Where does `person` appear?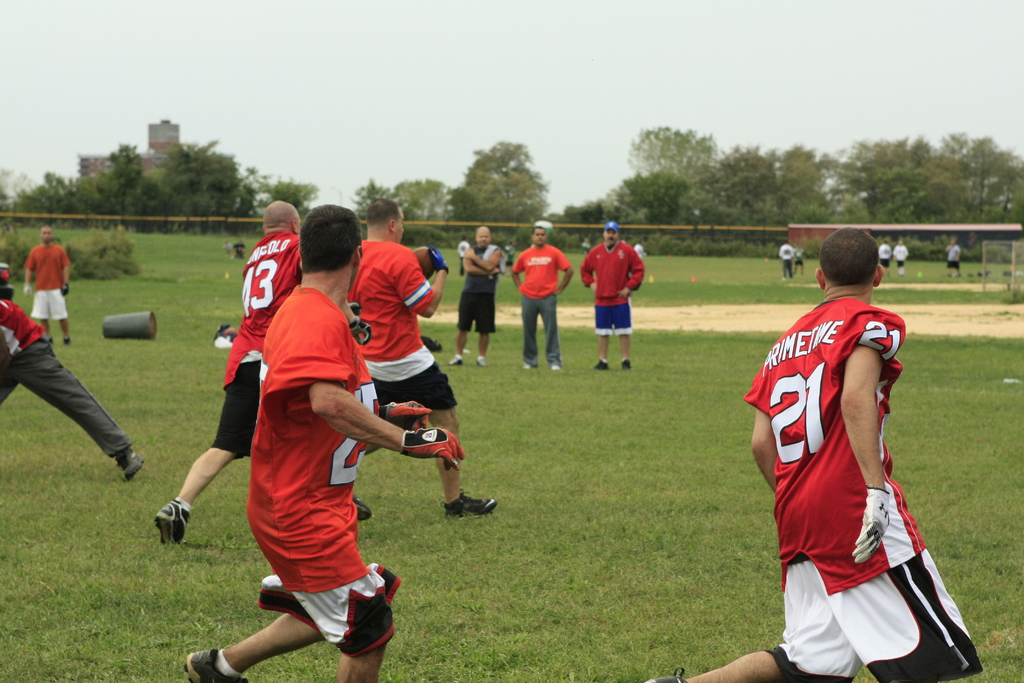
Appears at {"x1": 450, "y1": 219, "x2": 505, "y2": 369}.
